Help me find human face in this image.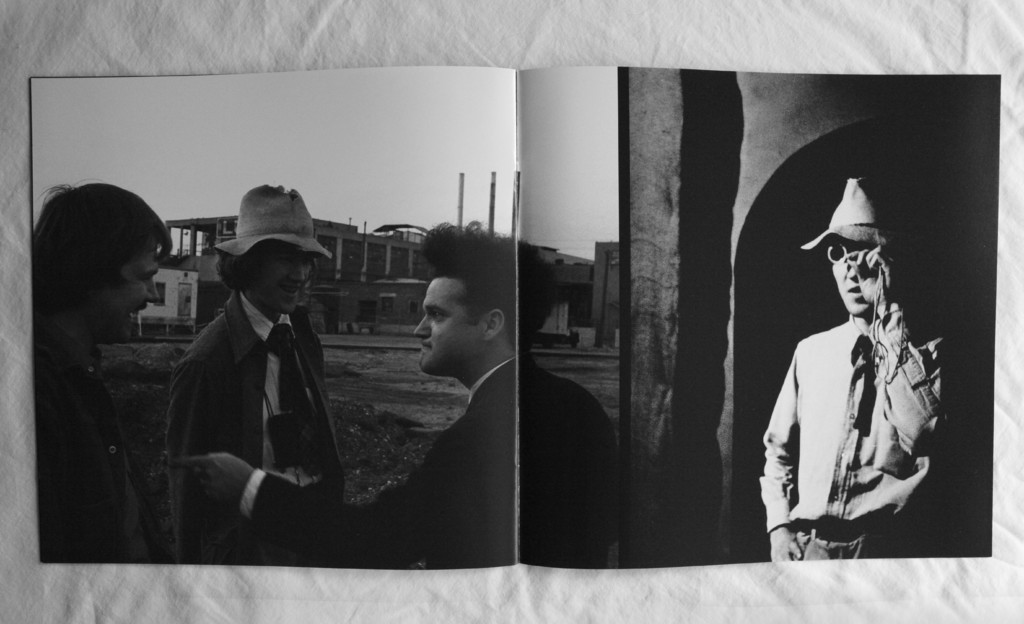
Found it: 834 243 872 321.
